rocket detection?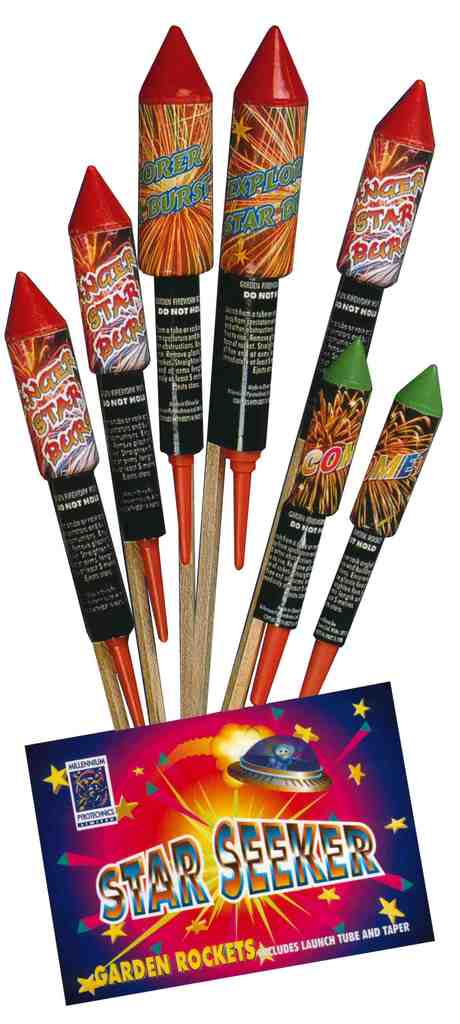
pyautogui.locateOnScreen(71, 168, 164, 723)
